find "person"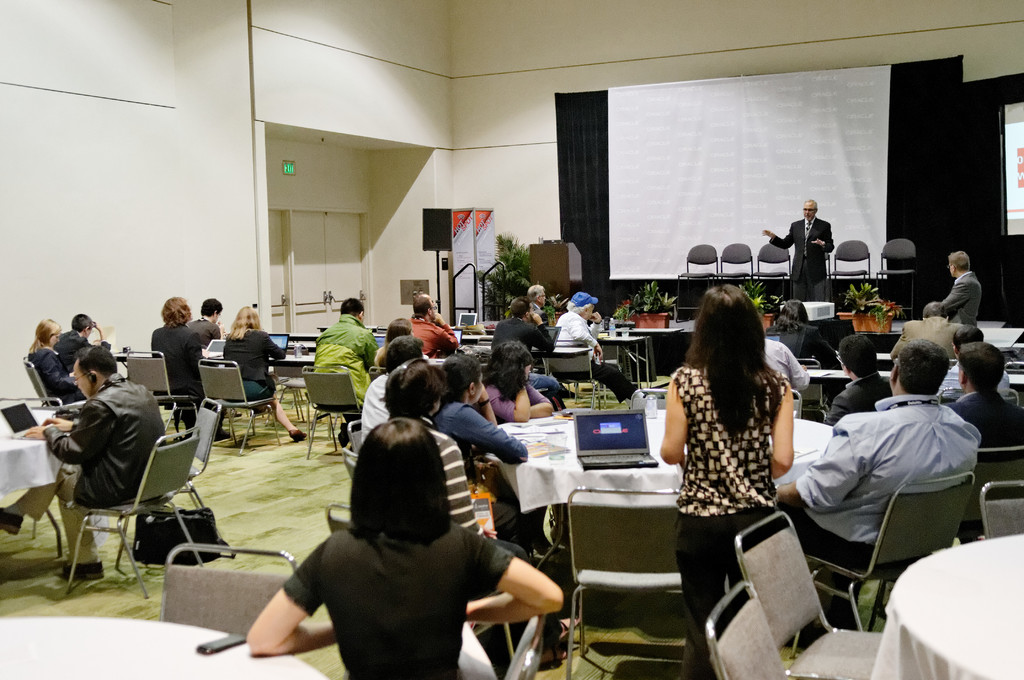
crop(776, 341, 980, 551)
